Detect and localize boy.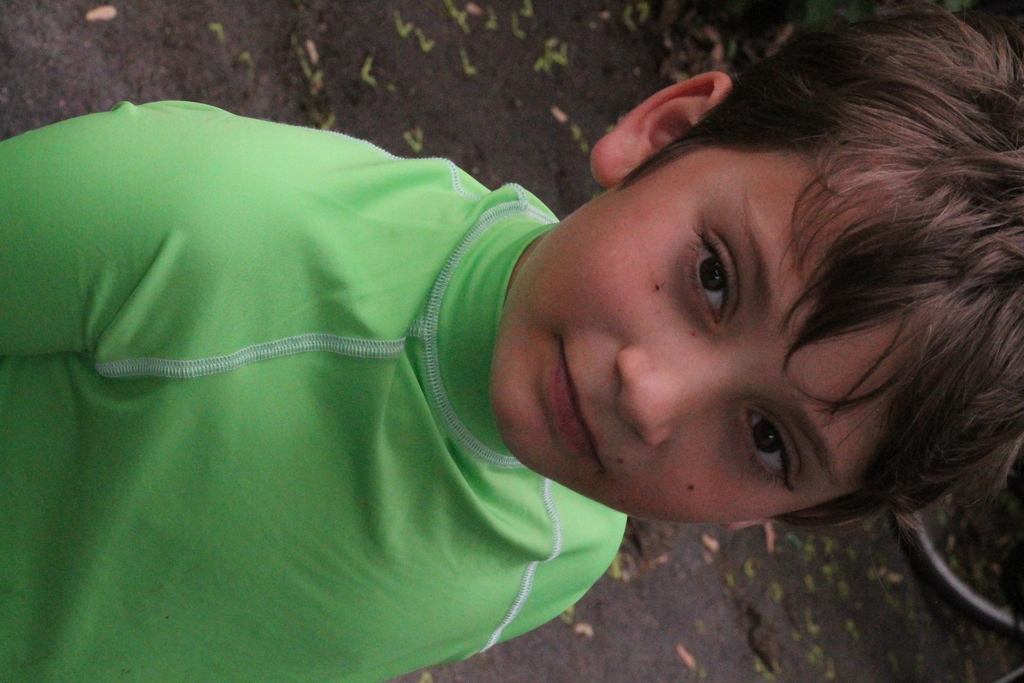
Localized at <box>0,0,1023,682</box>.
